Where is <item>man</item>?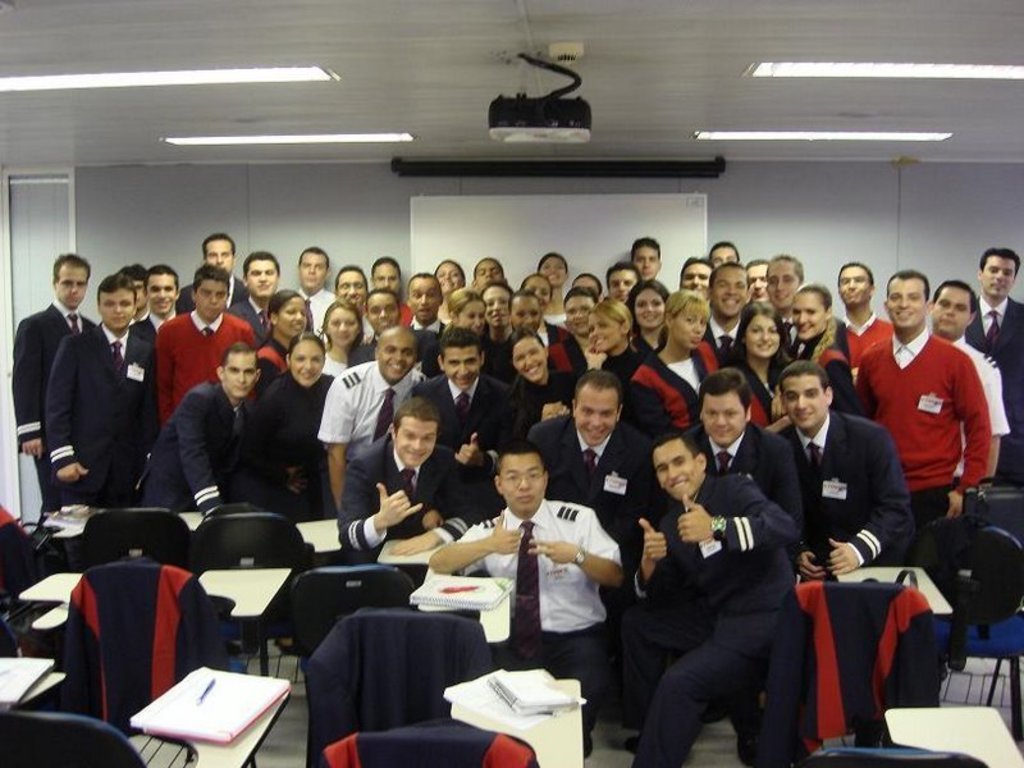
<bbox>413, 326, 507, 521</bbox>.
